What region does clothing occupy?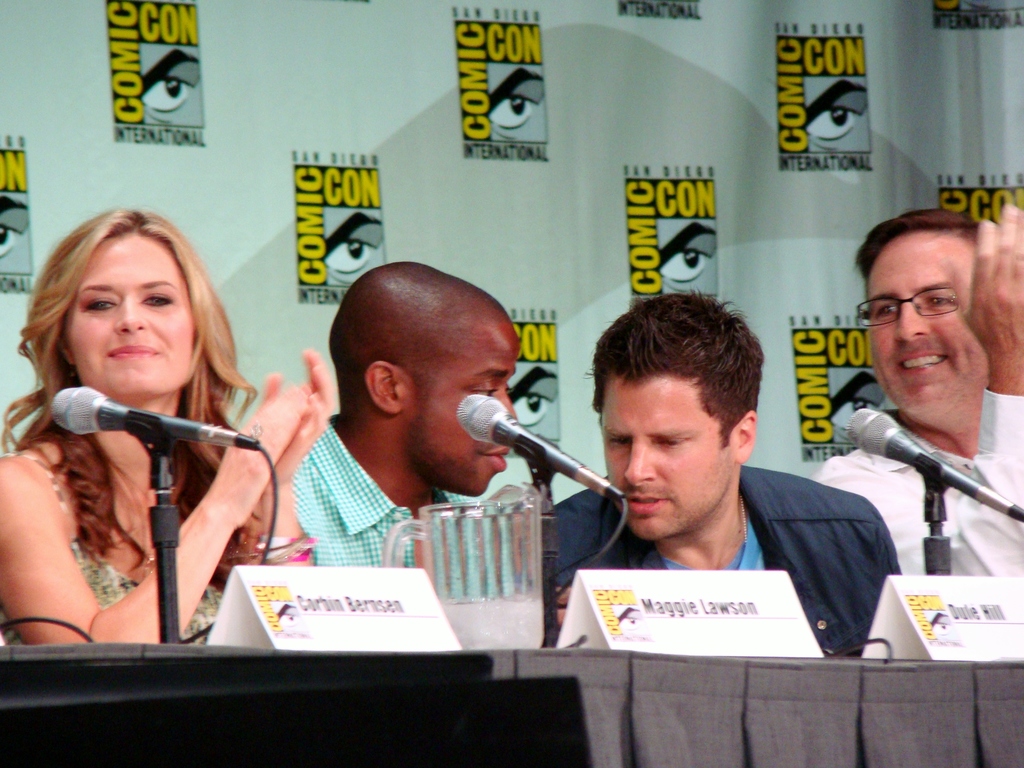
296:416:498:566.
